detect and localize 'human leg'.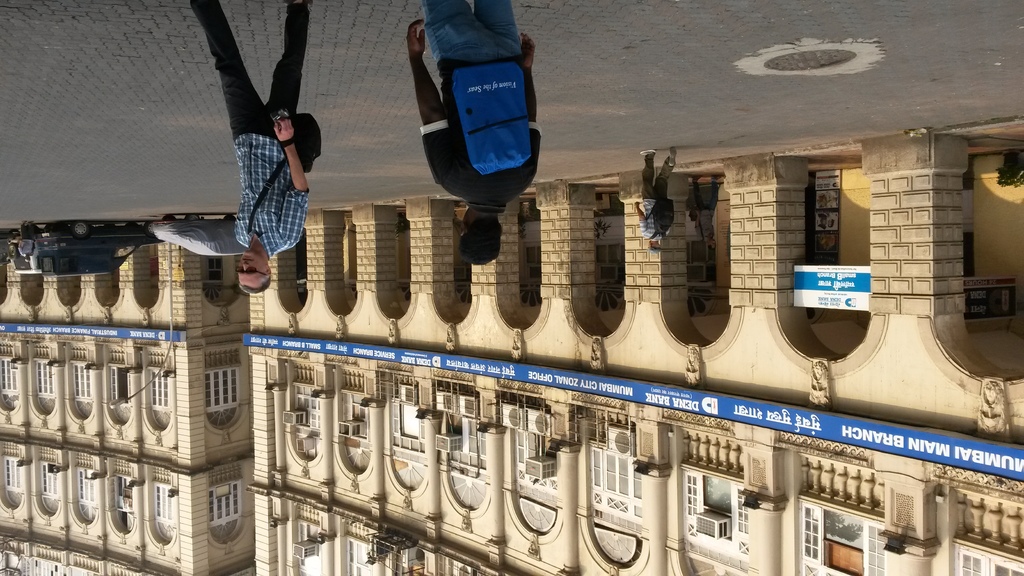
Localized at 187/0/266/140.
